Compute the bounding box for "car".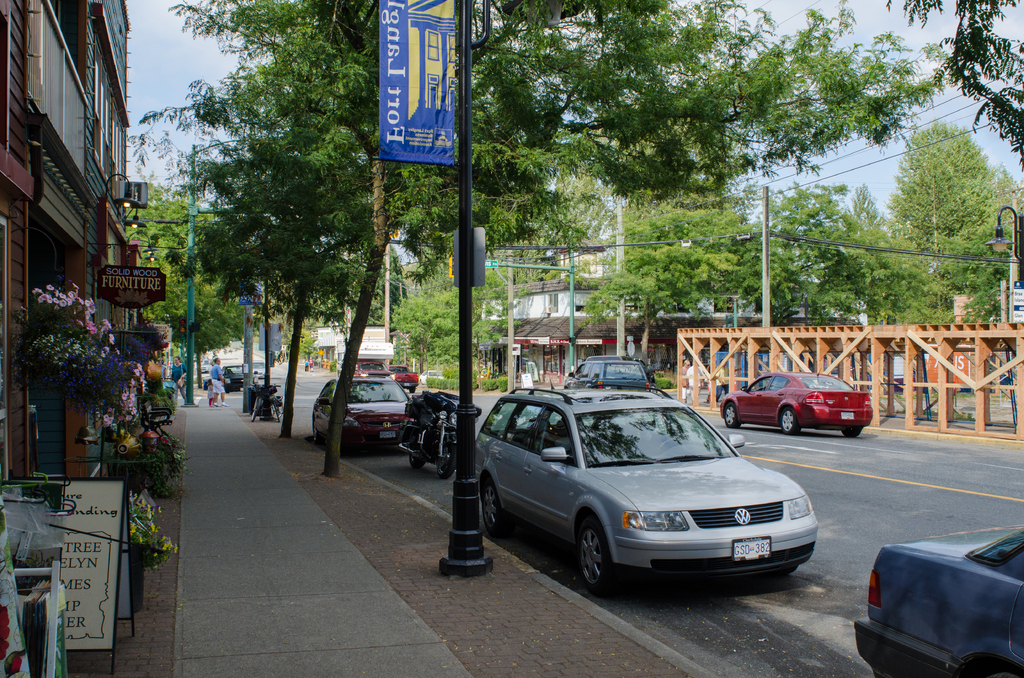
<box>858,515,1023,677</box>.
